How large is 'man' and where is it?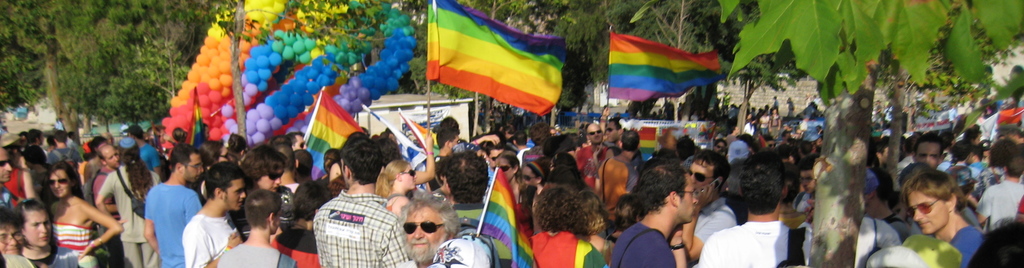
Bounding box: <bbox>782, 162, 810, 223</bbox>.
